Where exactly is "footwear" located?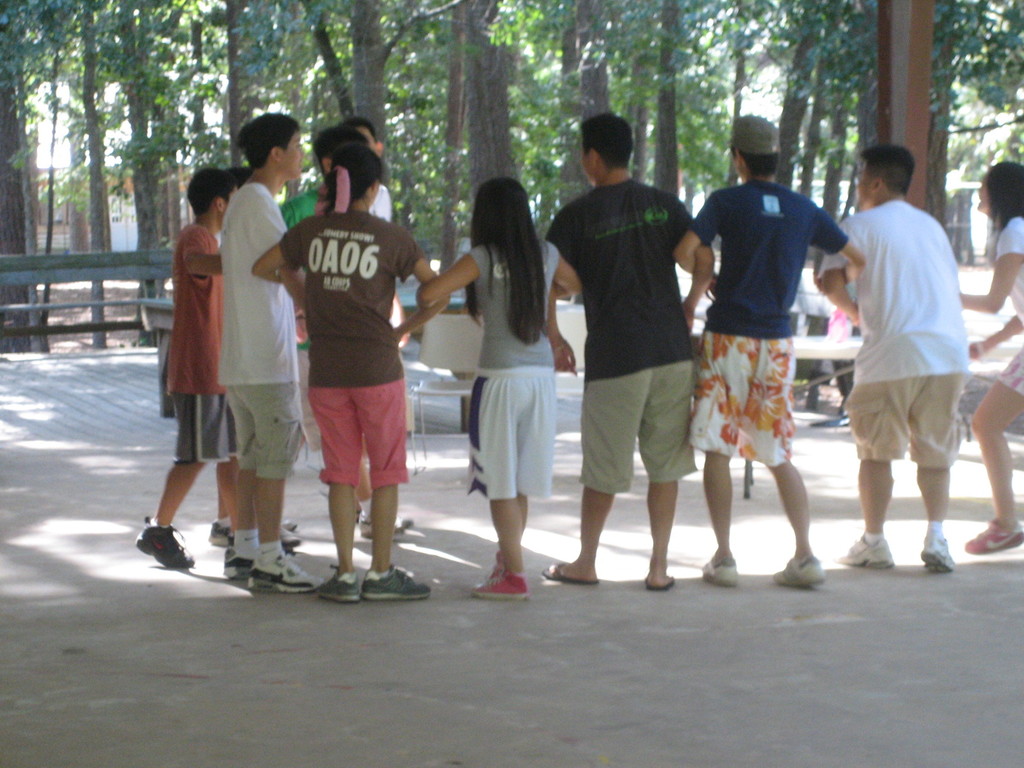
Its bounding box is BBox(697, 556, 737, 586).
